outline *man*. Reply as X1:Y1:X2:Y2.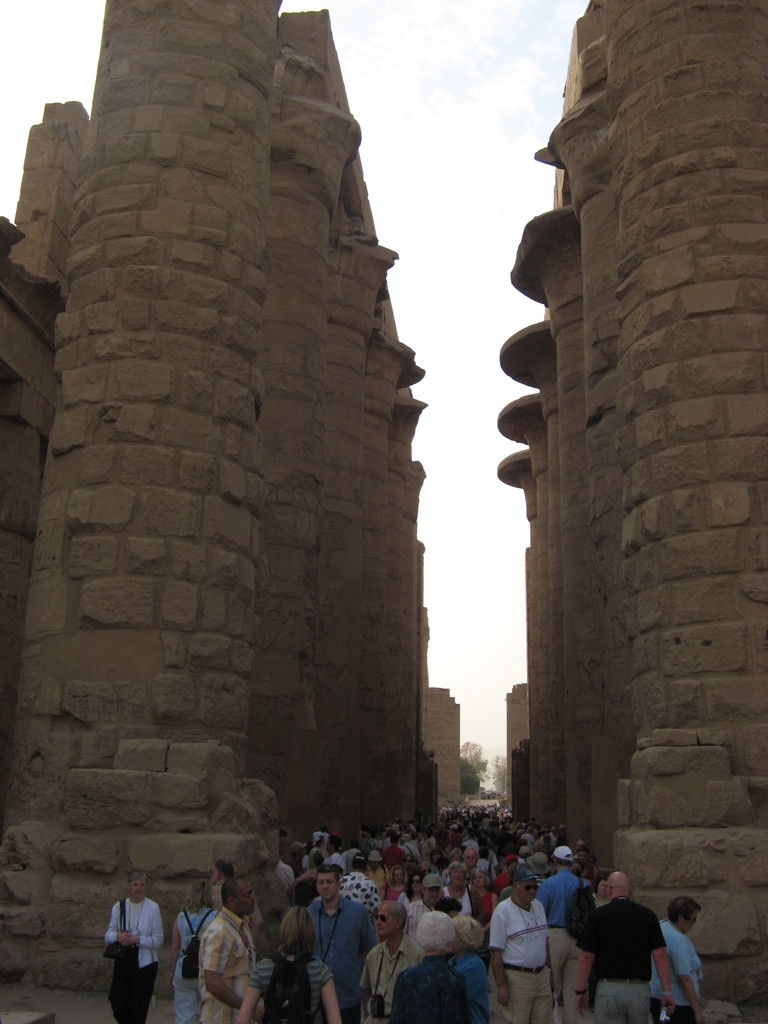
296:837:303:876.
